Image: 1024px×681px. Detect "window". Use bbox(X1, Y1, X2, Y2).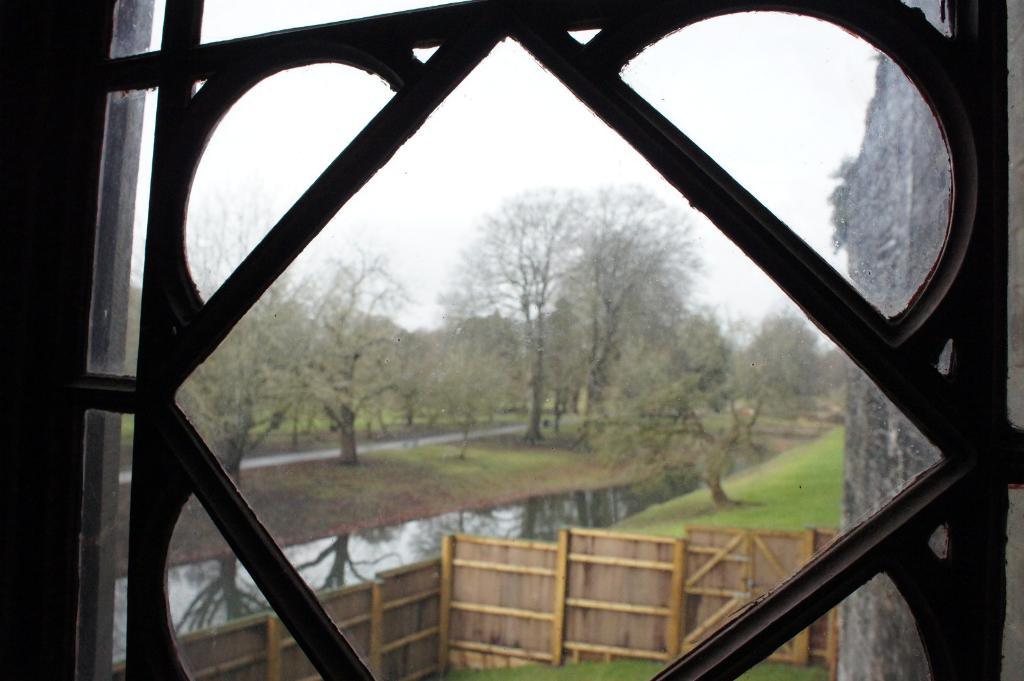
bbox(0, 0, 1023, 680).
